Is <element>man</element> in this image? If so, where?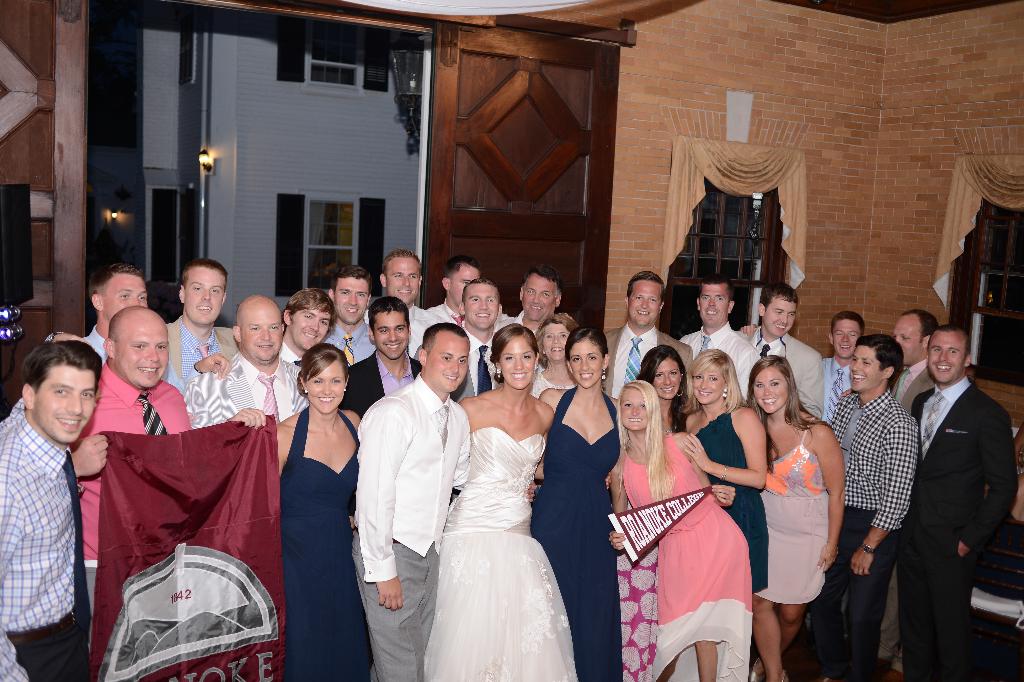
Yes, at [680,271,764,399].
